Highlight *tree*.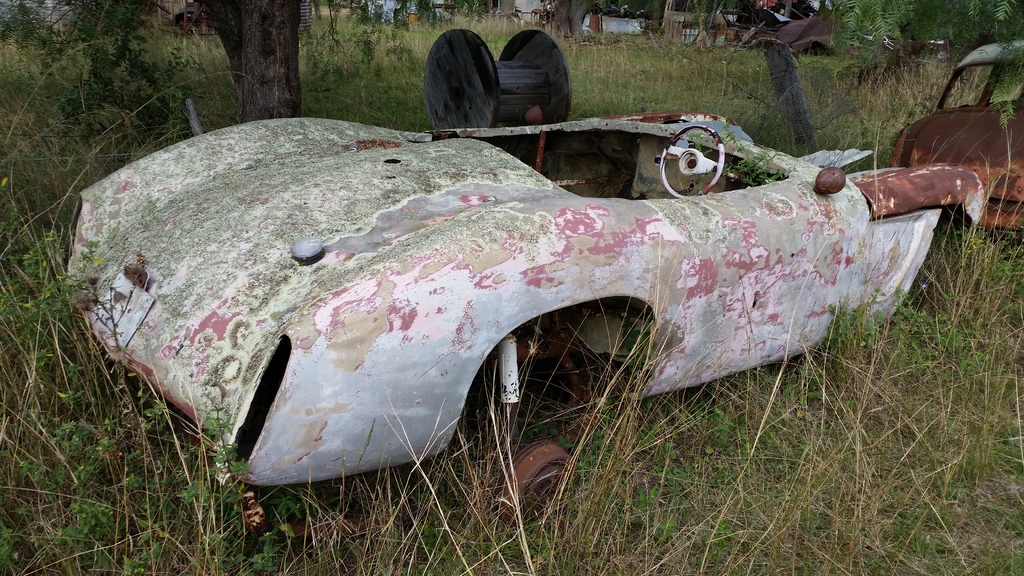
Highlighted region: (548,0,589,36).
